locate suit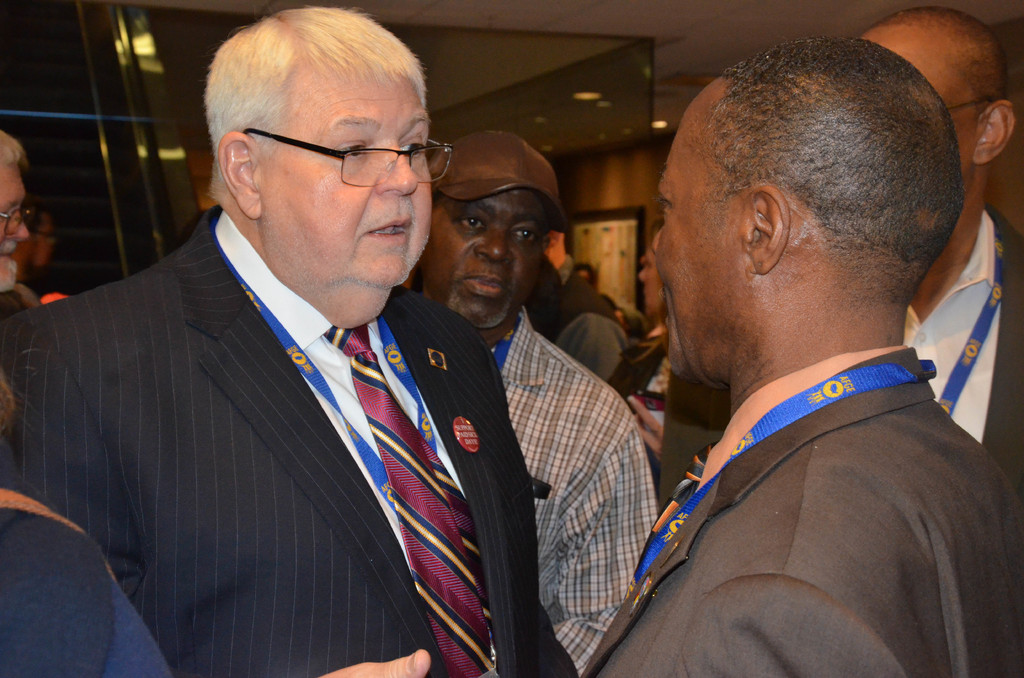
(659, 207, 1023, 510)
